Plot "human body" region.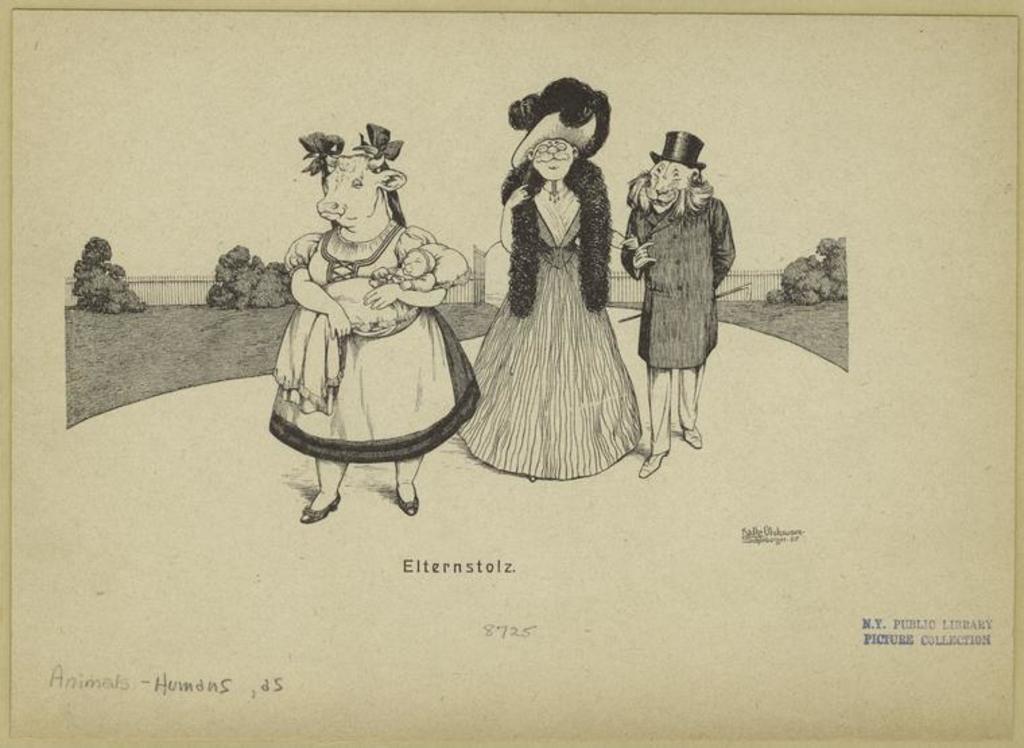
Plotted at box(275, 137, 482, 508).
